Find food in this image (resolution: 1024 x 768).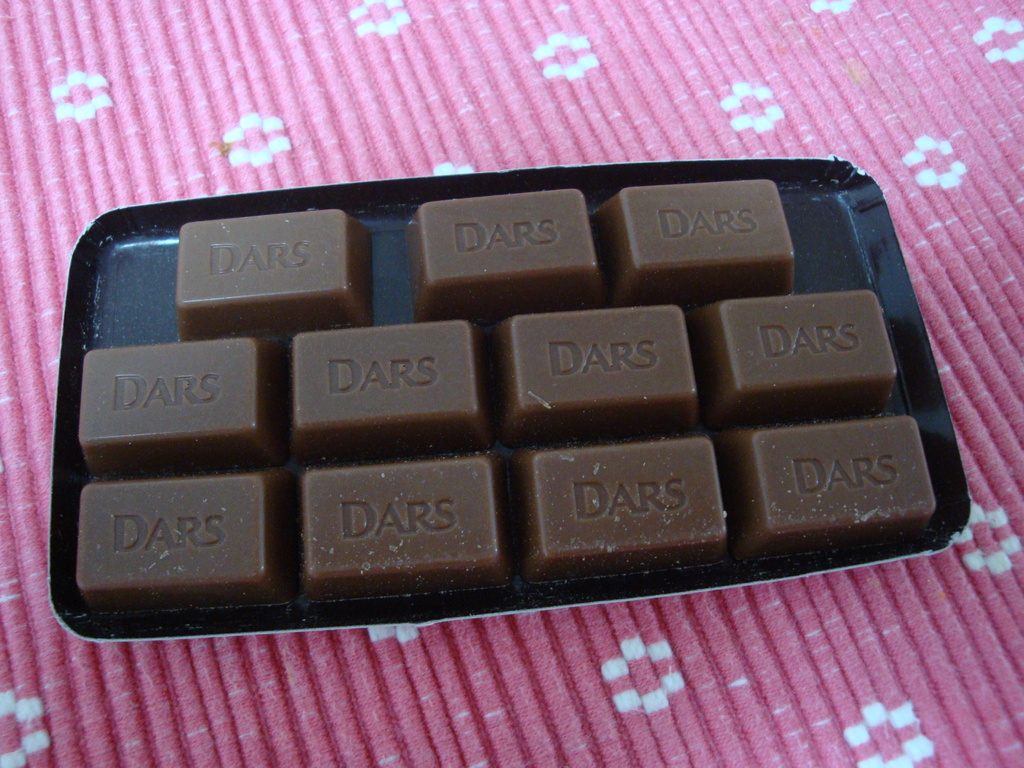
[410,189,601,340].
